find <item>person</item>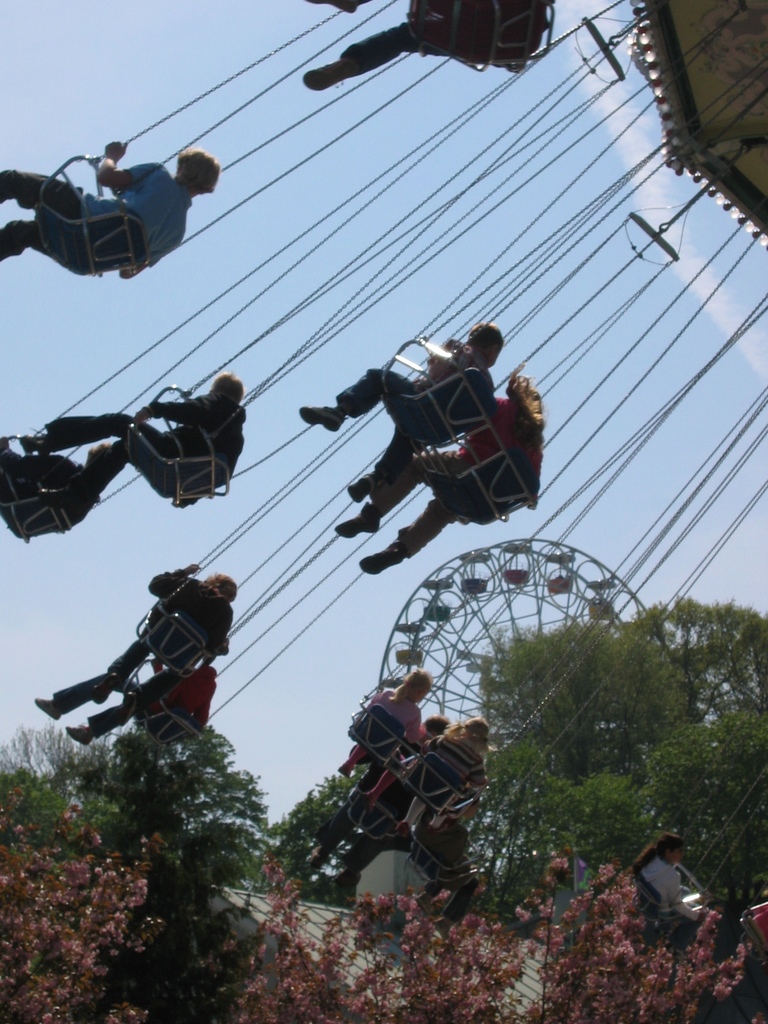
[11,374,251,507]
